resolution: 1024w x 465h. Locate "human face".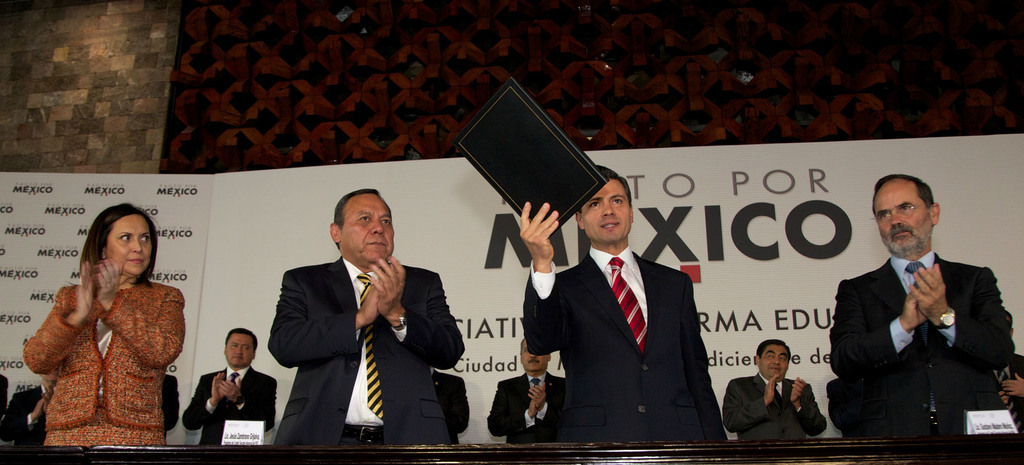
crop(579, 177, 633, 241).
